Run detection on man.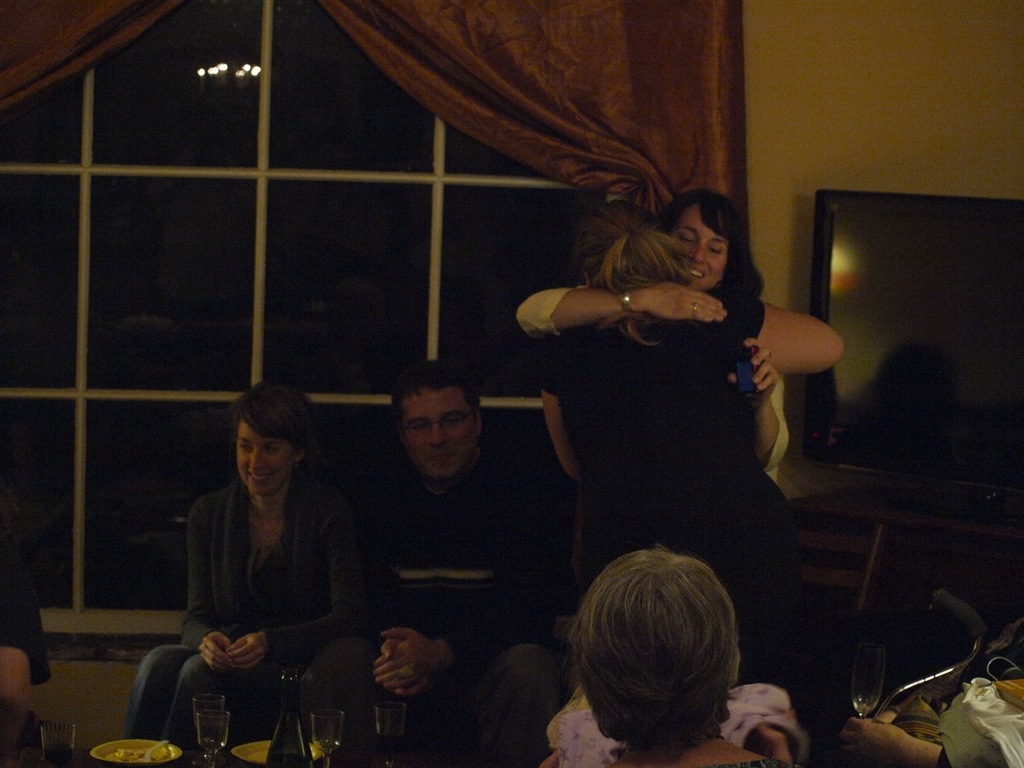
Result: rect(310, 358, 581, 709).
